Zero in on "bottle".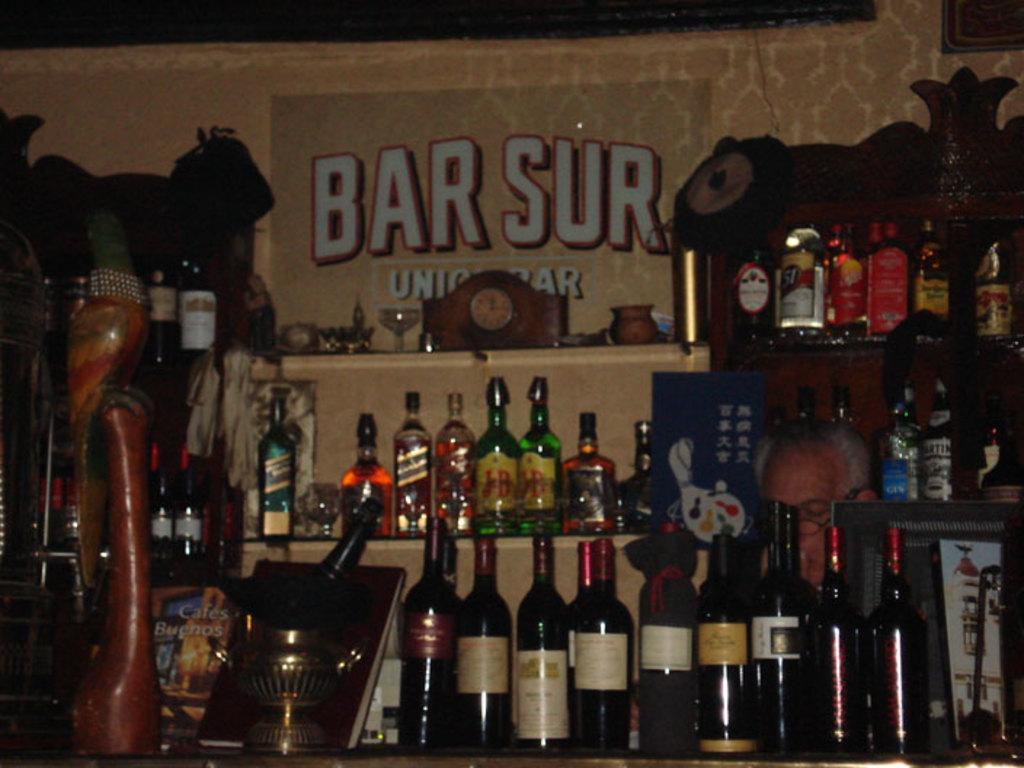
Zeroed in: {"left": 380, "top": 521, "right": 467, "bottom": 751}.
